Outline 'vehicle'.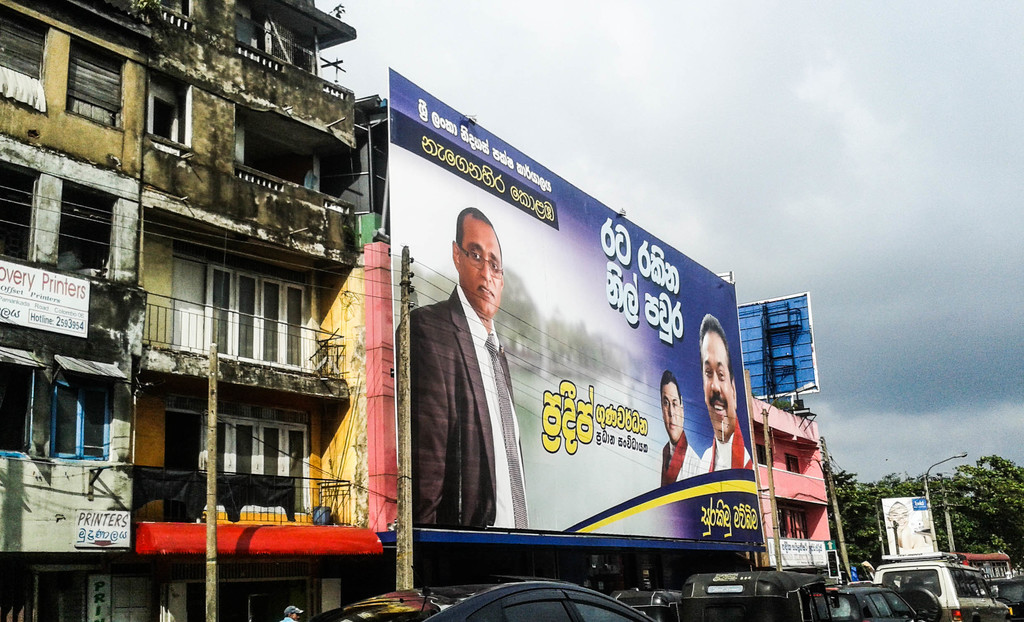
Outline: x1=874, y1=559, x2=1023, y2=618.
